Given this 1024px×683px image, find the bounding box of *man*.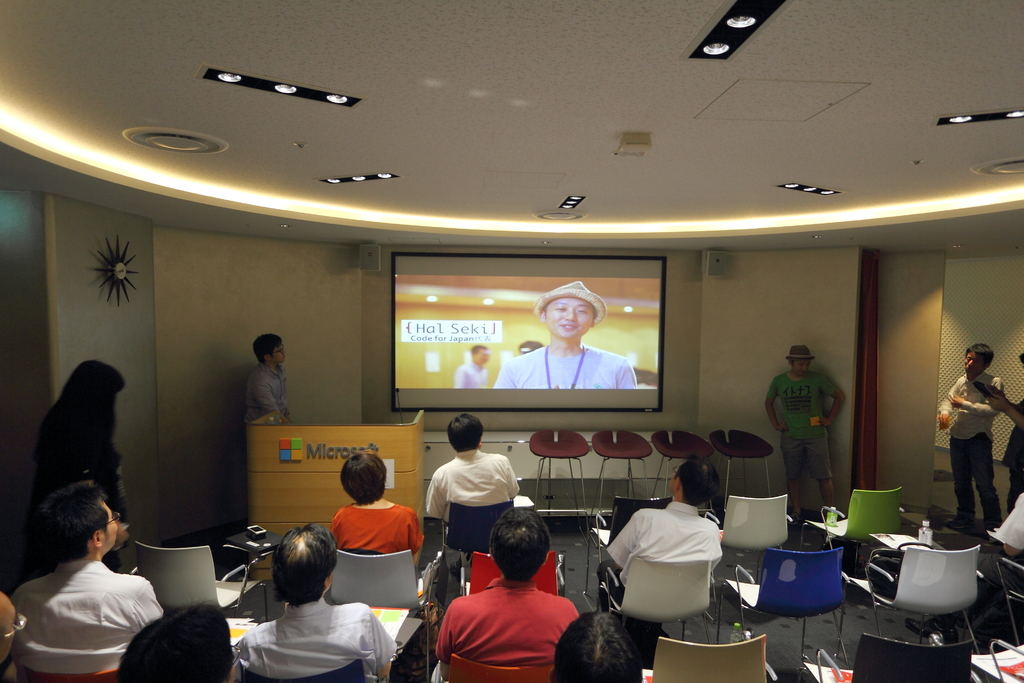
x1=936 y1=336 x2=1007 y2=538.
